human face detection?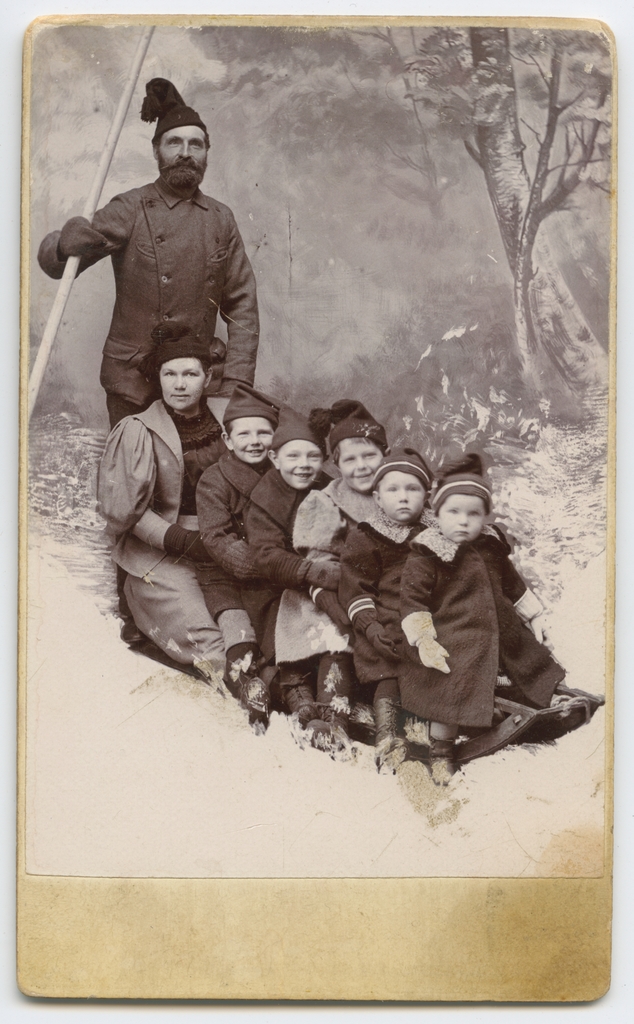
box=[161, 358, 205, 410]
